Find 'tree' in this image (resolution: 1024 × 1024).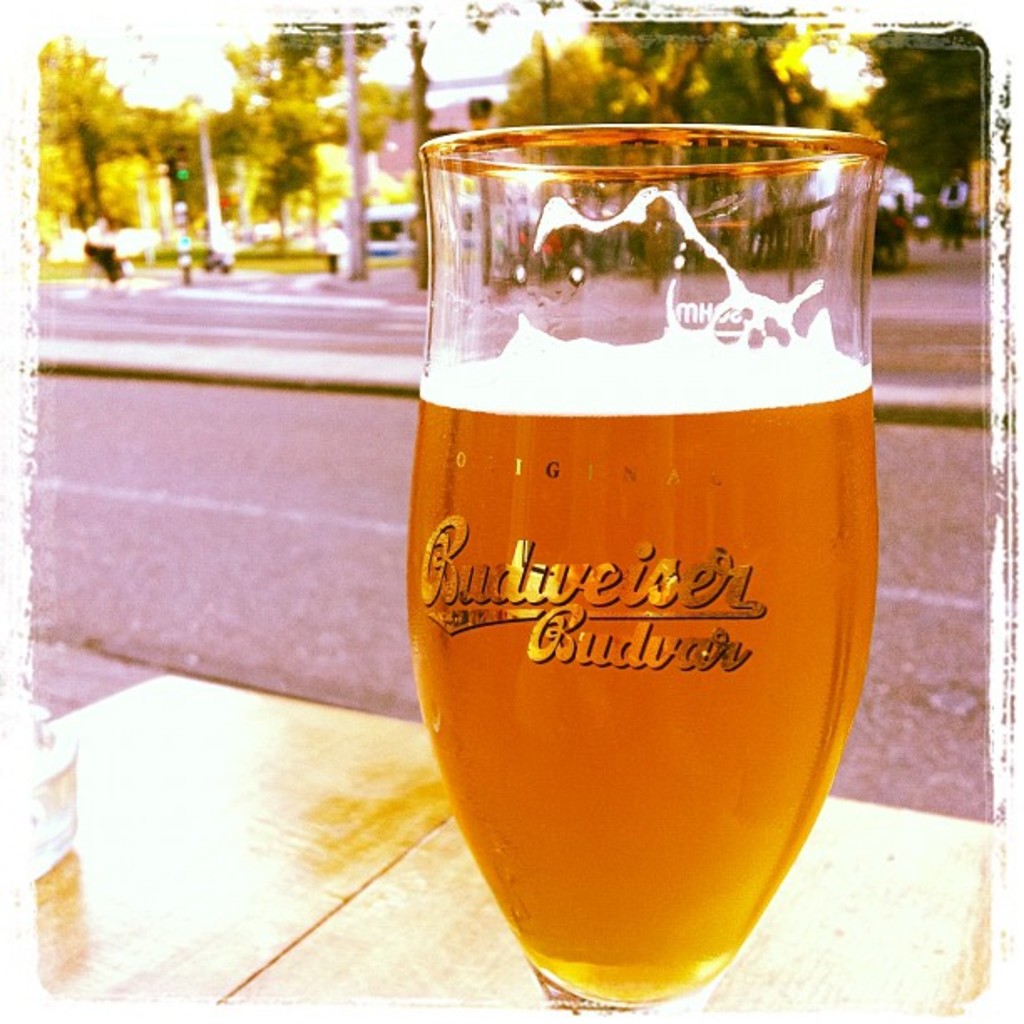
37,40,202,228.
